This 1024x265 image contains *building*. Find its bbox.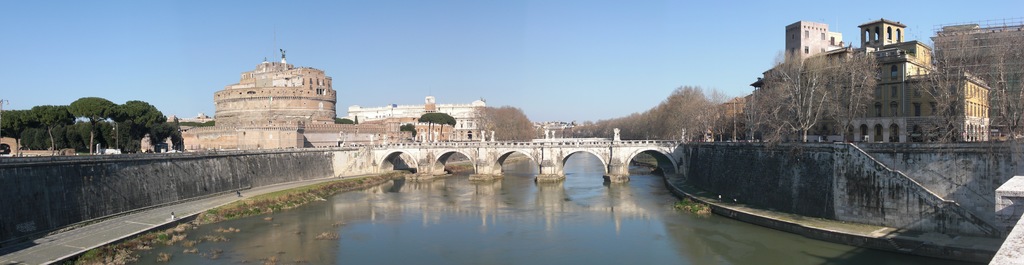
box=[931, 23, 1023, 124].
